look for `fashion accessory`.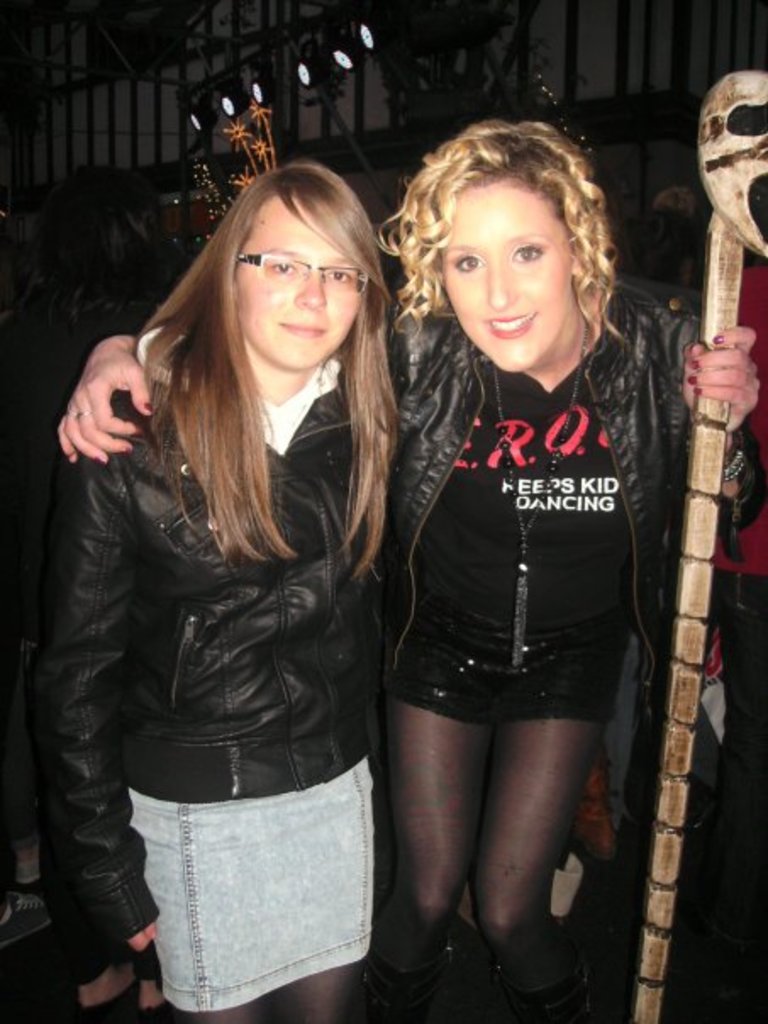
Found: (left=488, top=319, right=592, bottom=675).
